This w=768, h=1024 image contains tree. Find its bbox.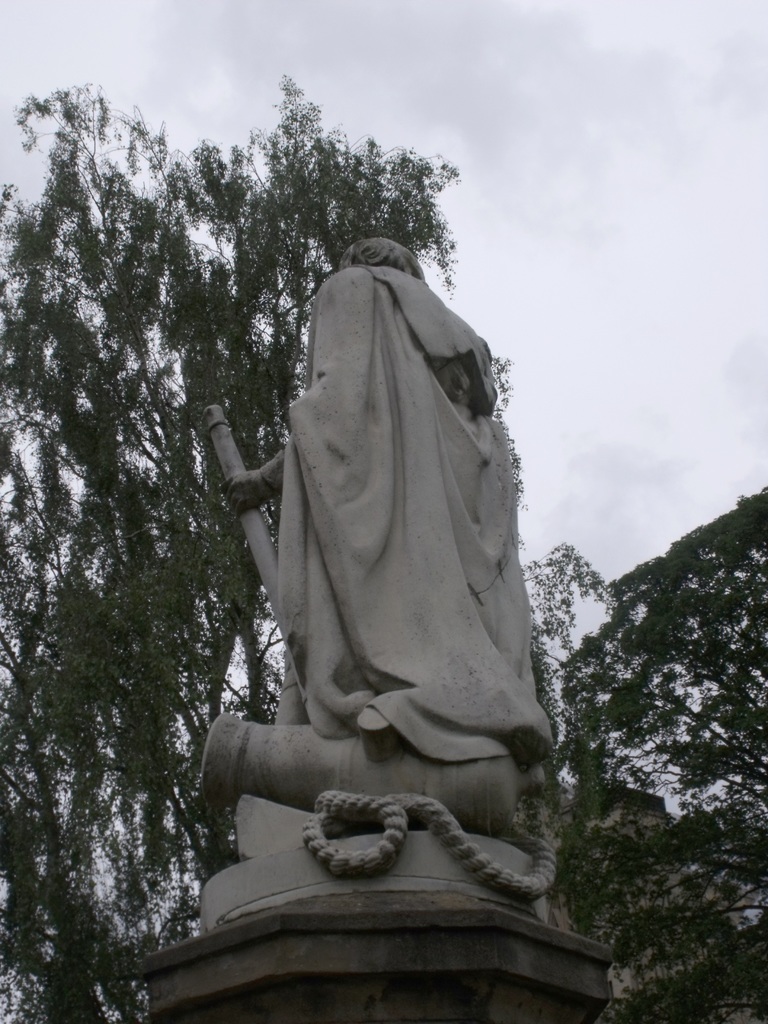
[x1=551, y1=485, x2=767, y2=1023].
